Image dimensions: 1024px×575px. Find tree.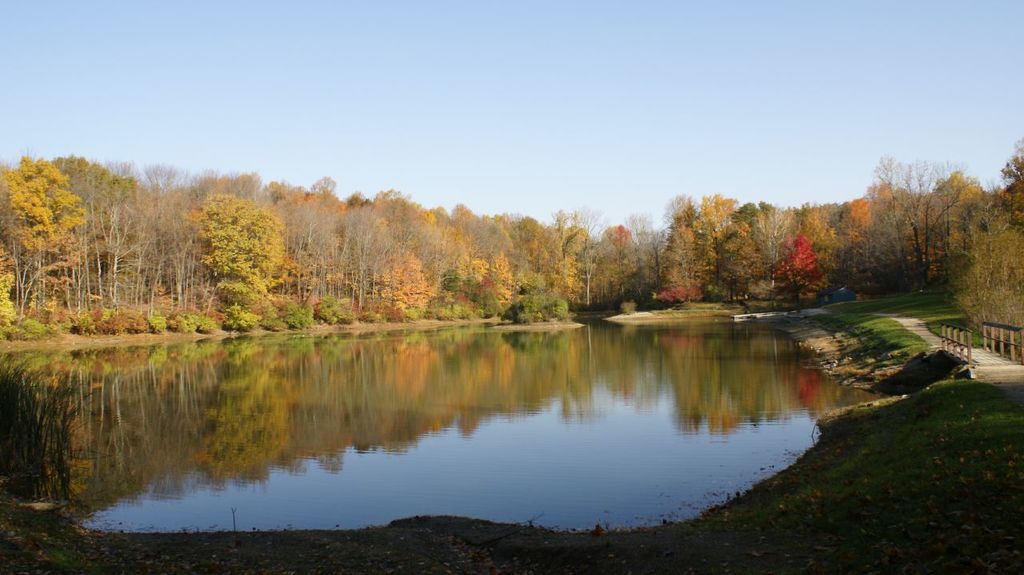
790 202 836 279.
